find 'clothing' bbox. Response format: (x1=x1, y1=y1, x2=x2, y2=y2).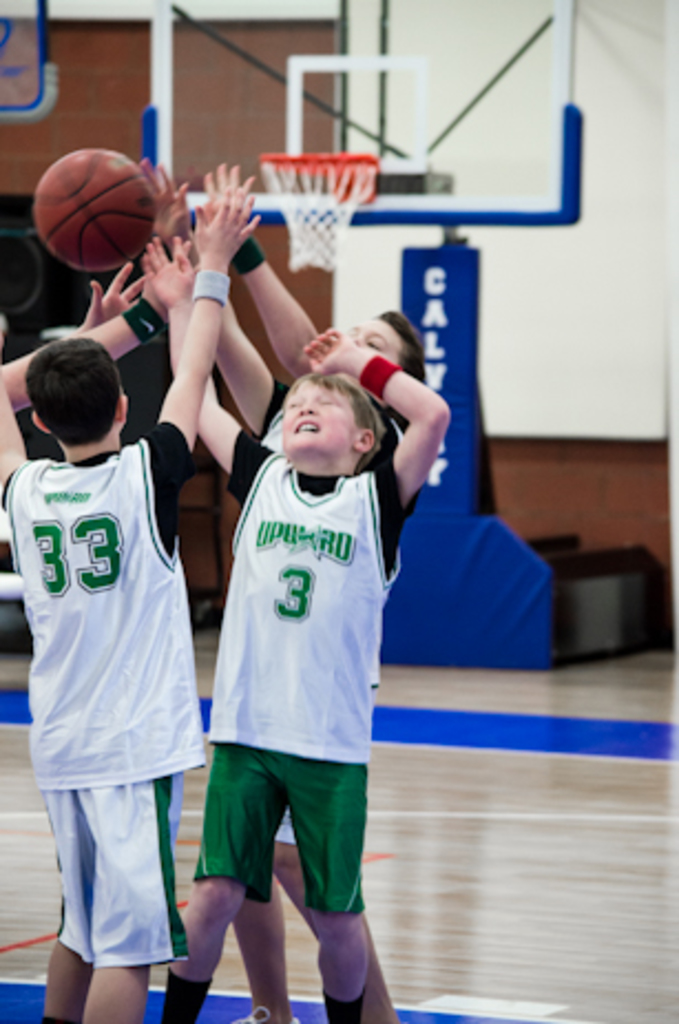
(x1=190, y1=345, x2=396, y2=927).
